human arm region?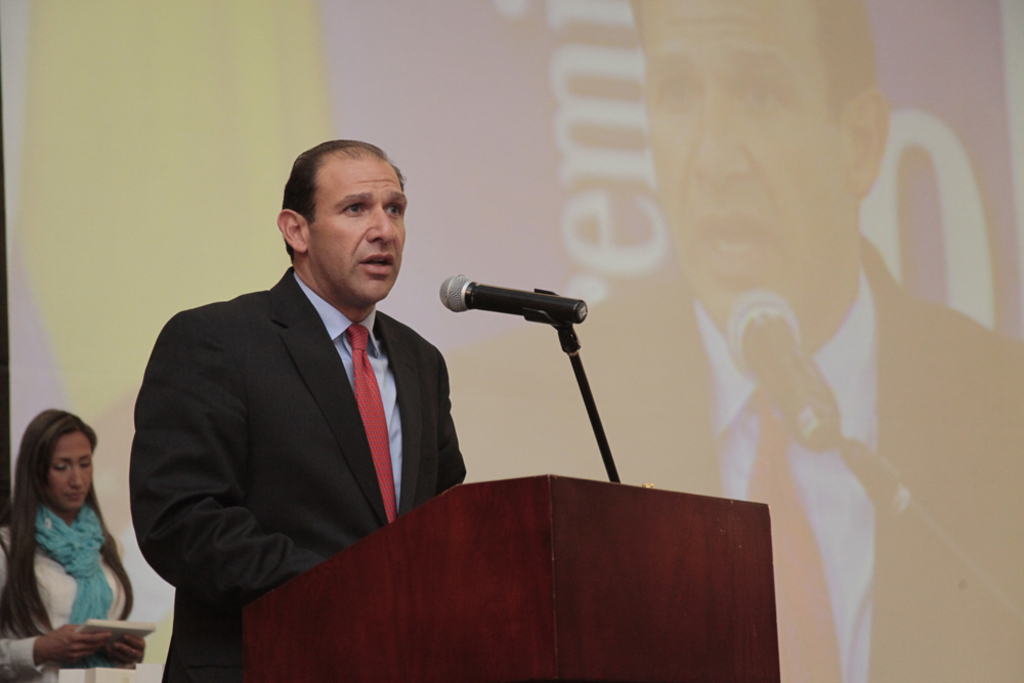
region(0, 526, 110, 679)
